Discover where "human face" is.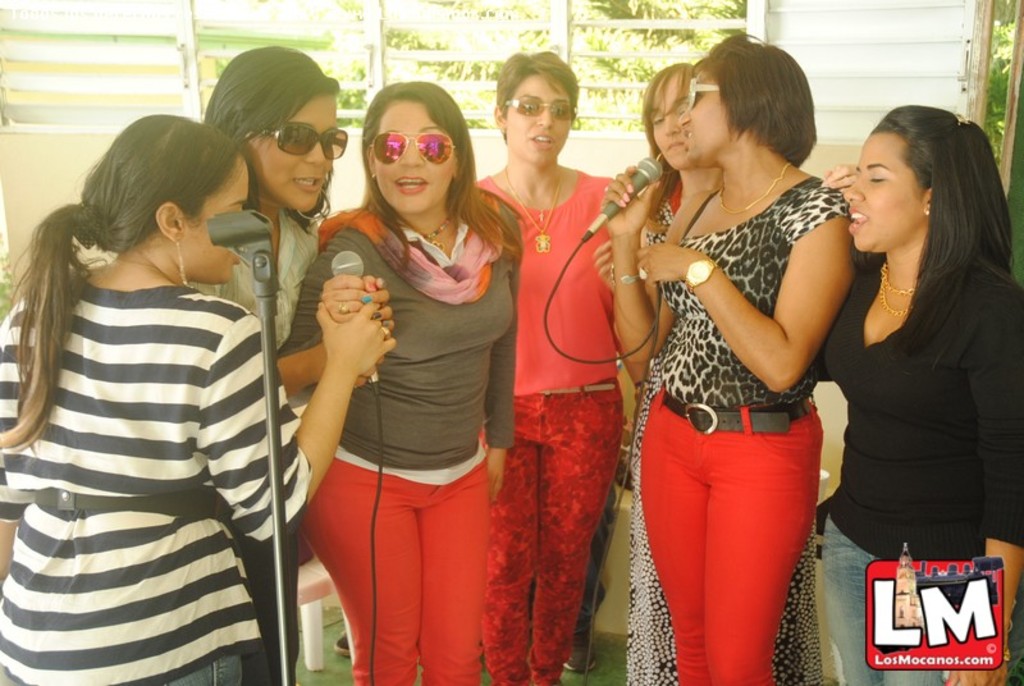
Discovered at left=508, top=74, right=571, bottom=160.
